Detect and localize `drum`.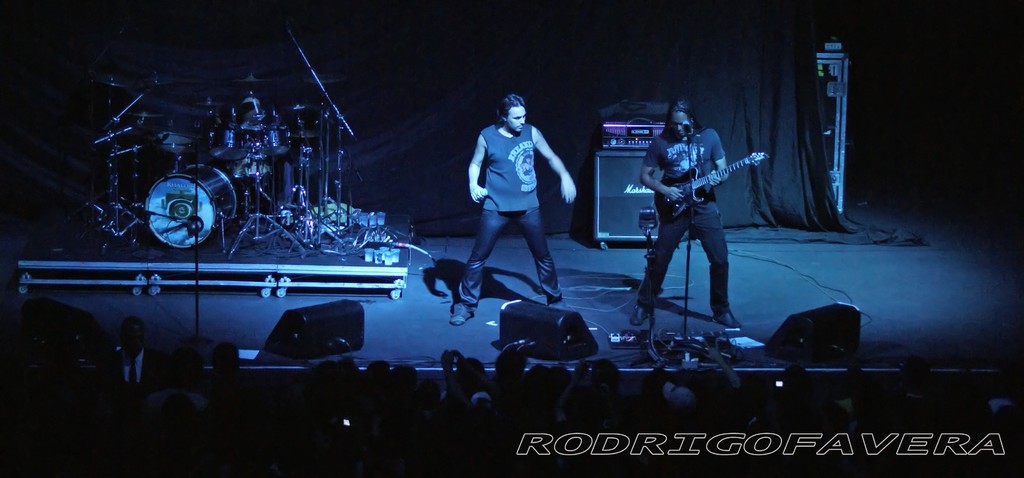
Localized at {"x1": 285, "y1": 103, "x2": 329, "y2": 138}.
